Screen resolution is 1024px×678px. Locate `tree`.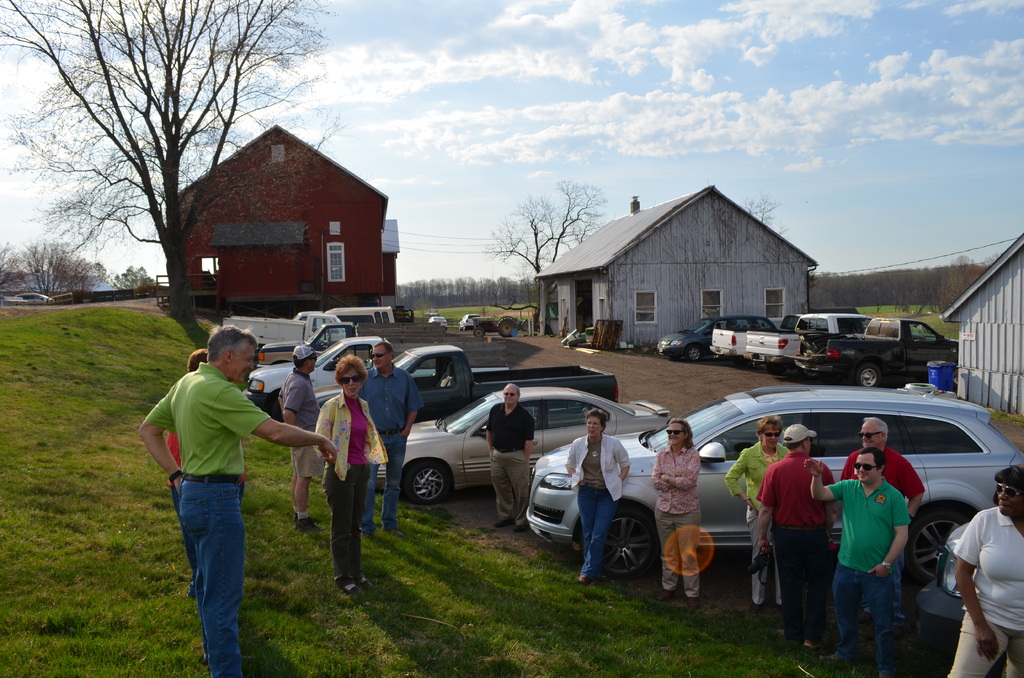
1/0/346/318.
